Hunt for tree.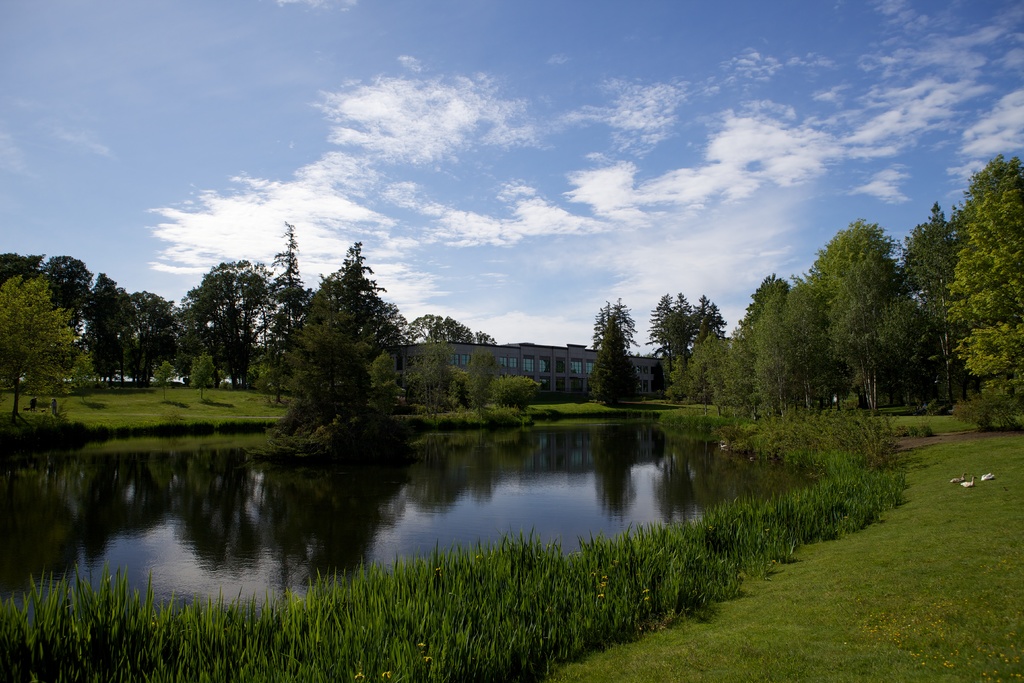
Hunted down at [808,216,891,411].
